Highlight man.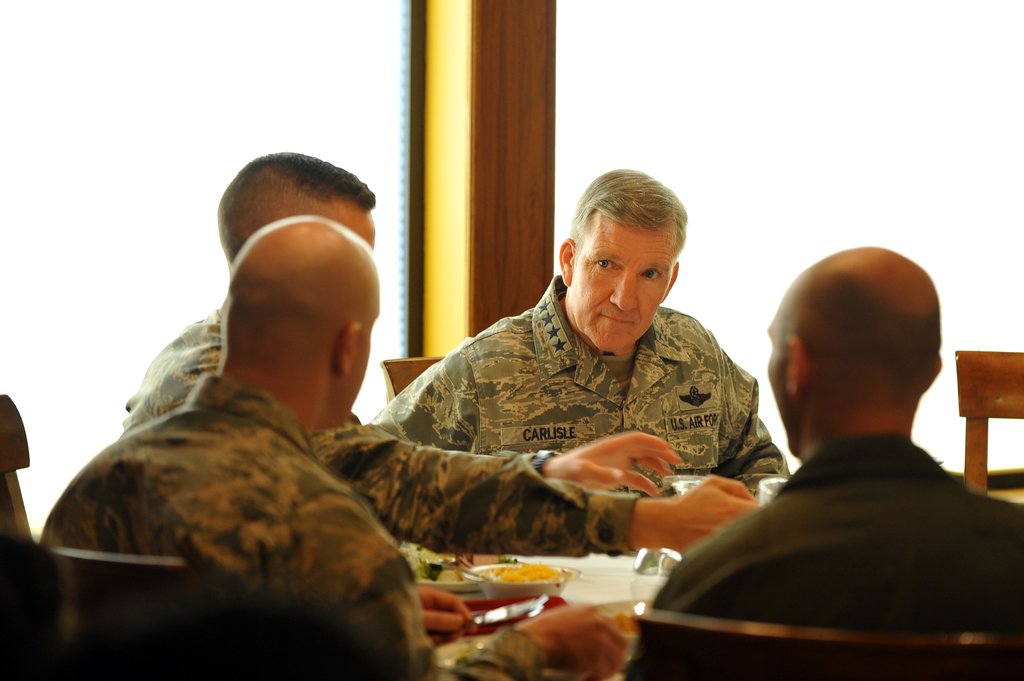
Highlighted region: select_region(123, 151, 754, 555).
